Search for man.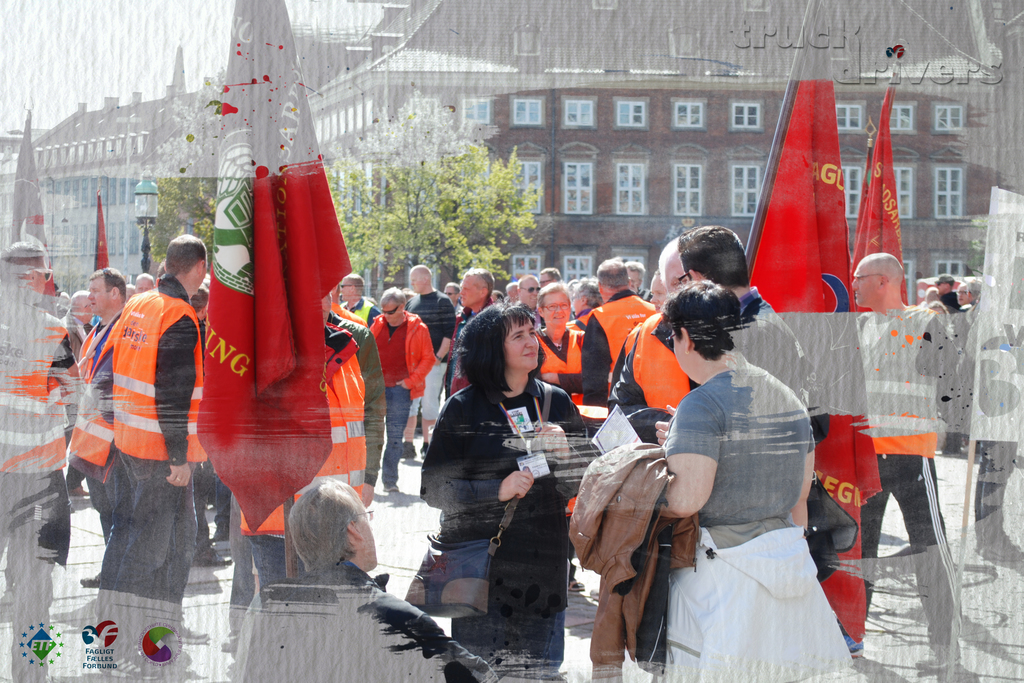
Found at region(332, 273, 380, 320).
